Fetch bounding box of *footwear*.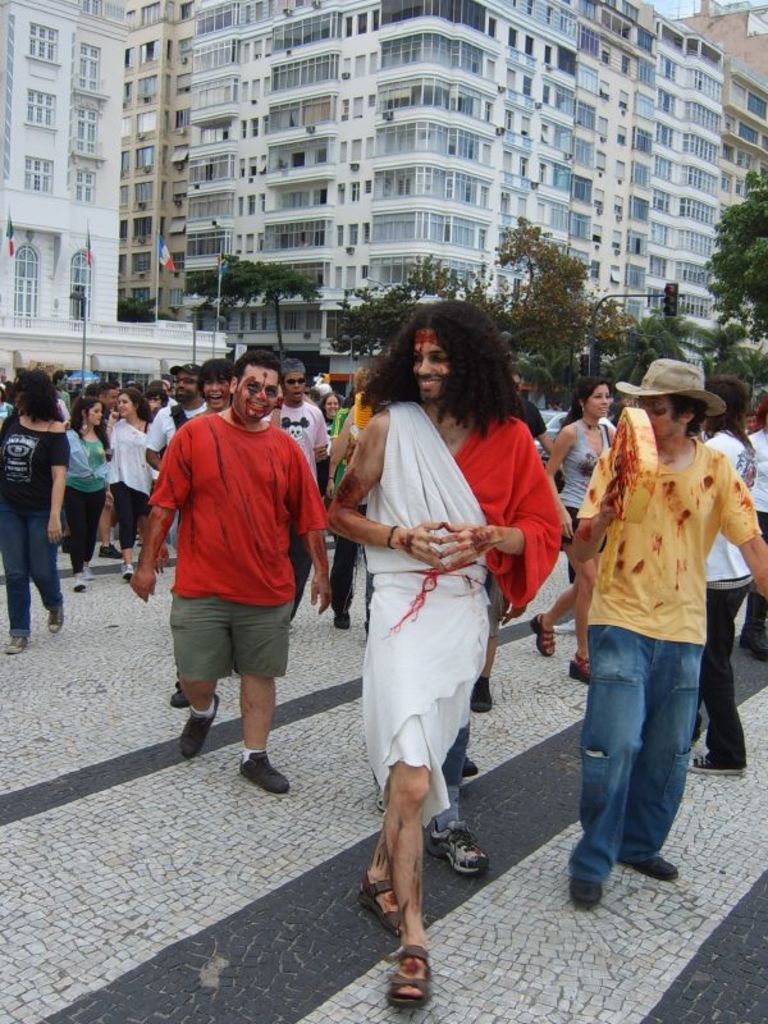
Bbox: [left=74, top=576, right=87, bottom=590].
